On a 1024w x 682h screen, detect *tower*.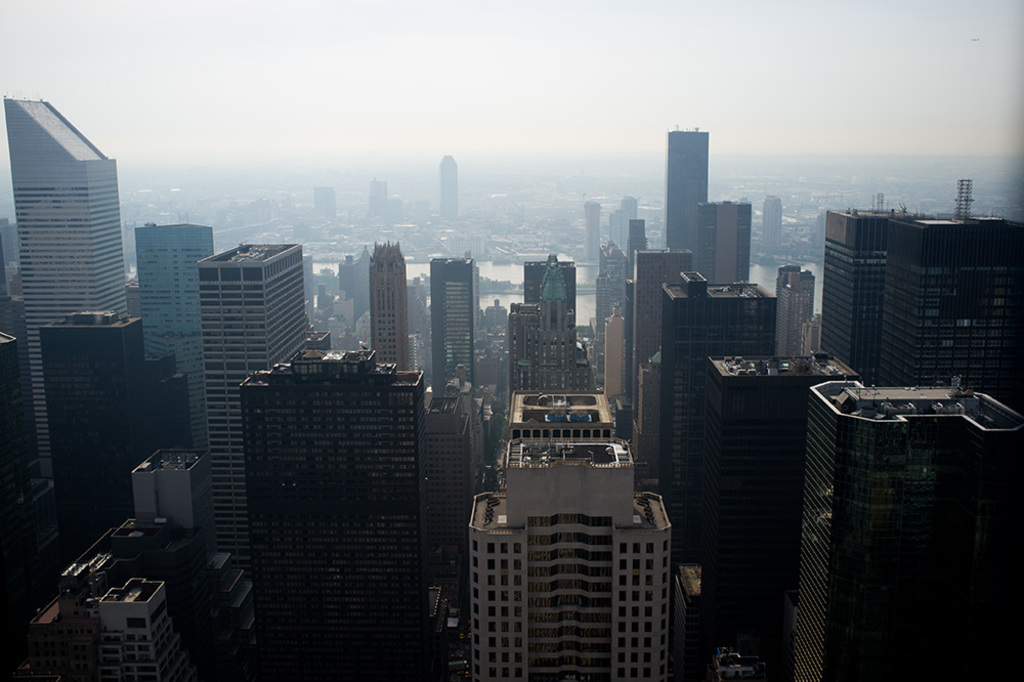
bbox=[457, 364, 700, 664].
